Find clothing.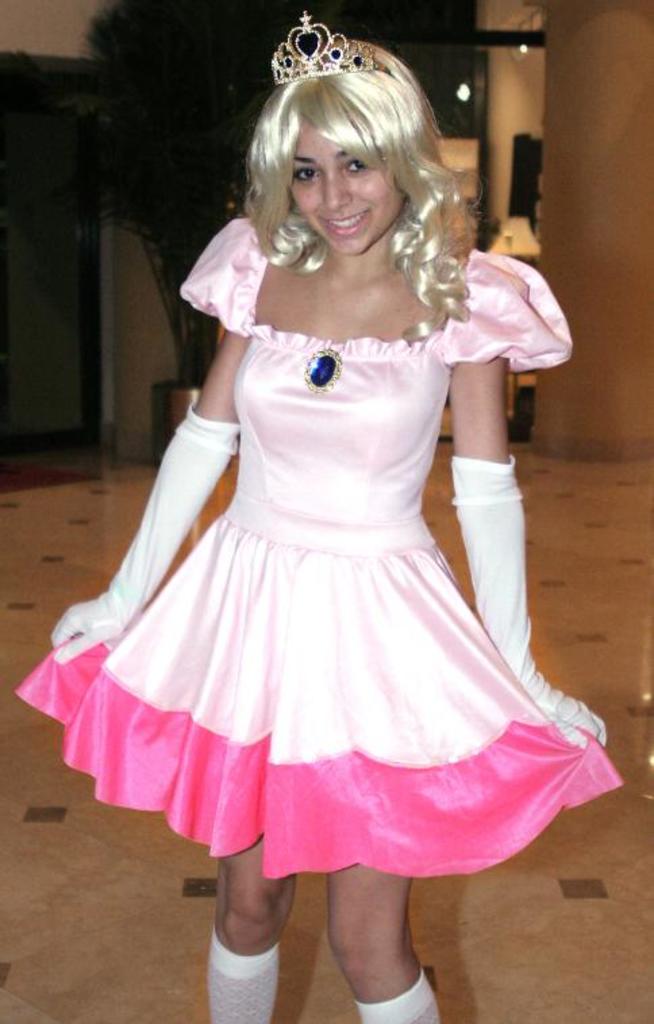
(x1=9, y1=215, x2=623, y2=886).
